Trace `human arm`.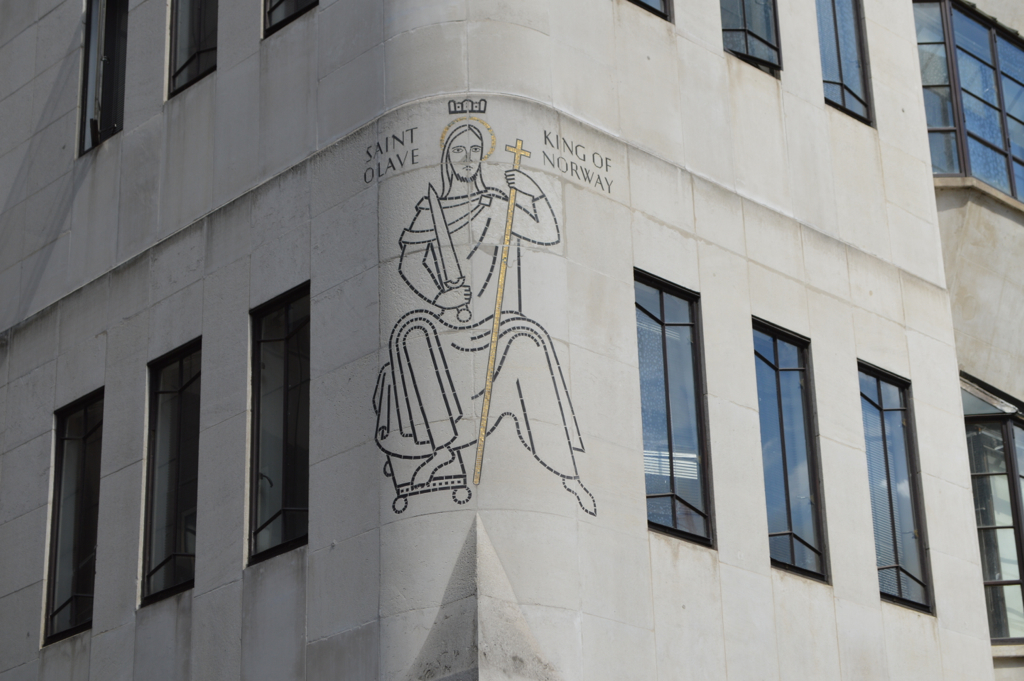
Traced to 398:205:475:306.
